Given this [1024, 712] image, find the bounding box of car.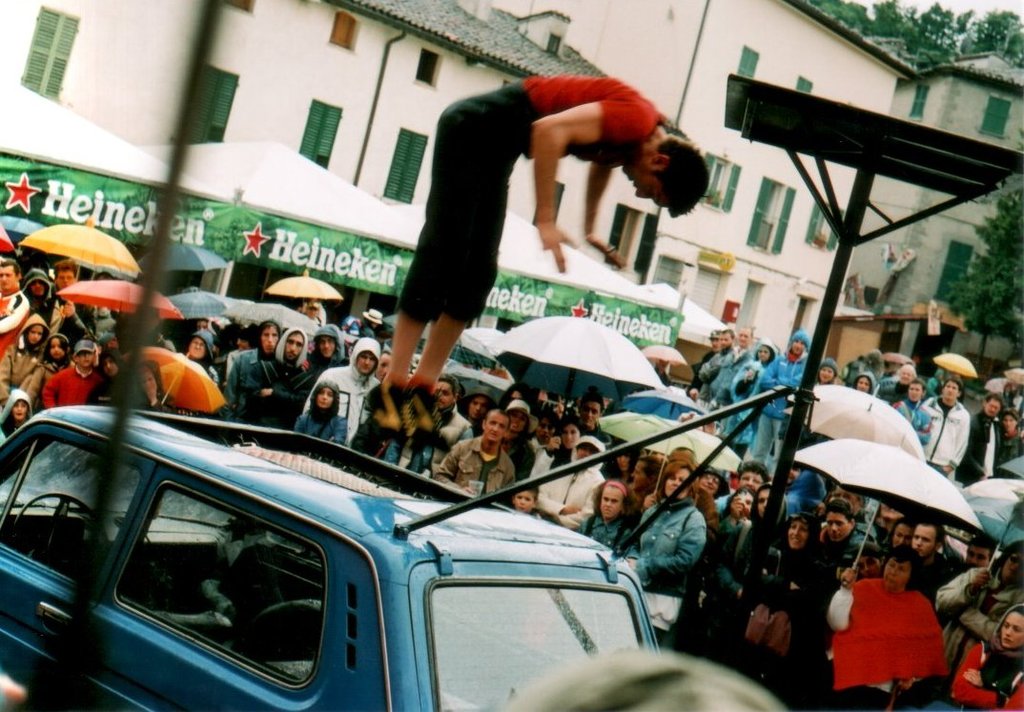
Rect(0, 411, 663, 711).
